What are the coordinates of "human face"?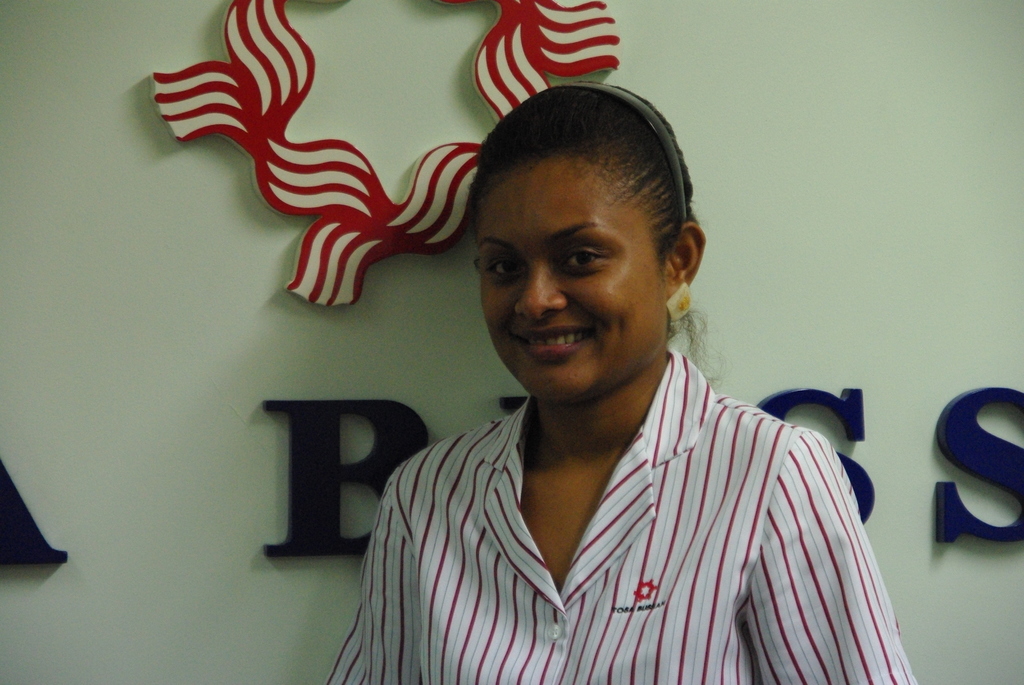
[left=481, top=158, right=671, bottom=402].
